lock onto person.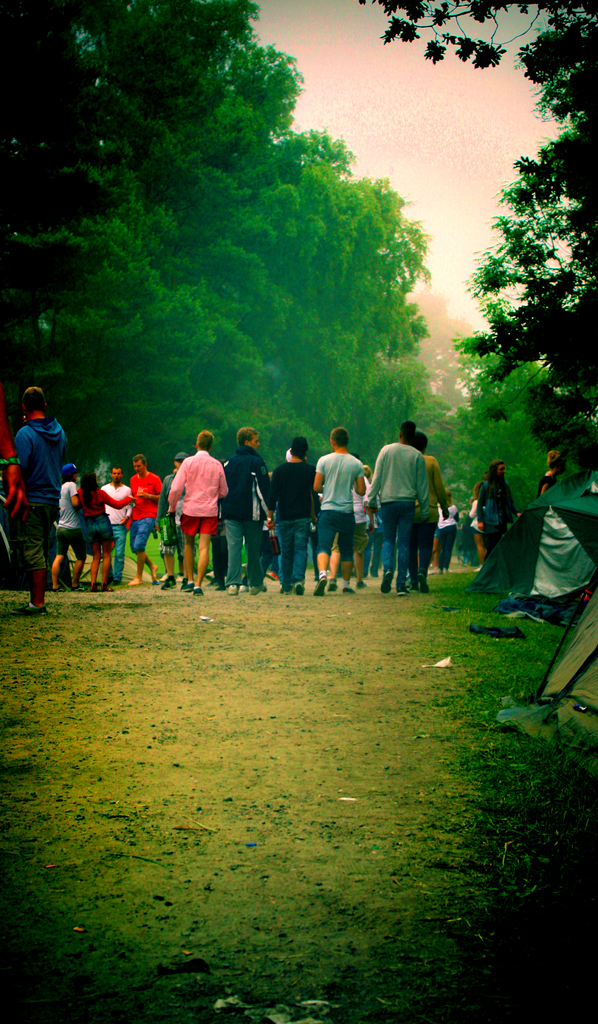
Locked: x1=365 y1=420 x2=429 y2=588.
